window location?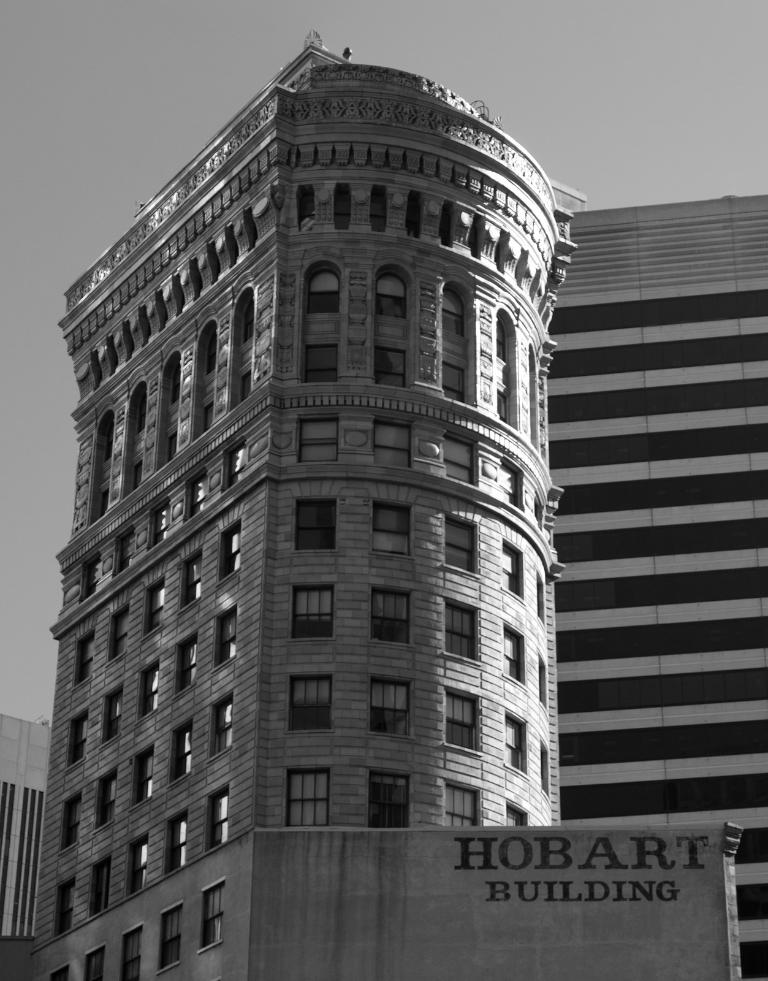
{"x1": 443, "y1": 601, "x2": 481, "y2": 655}
